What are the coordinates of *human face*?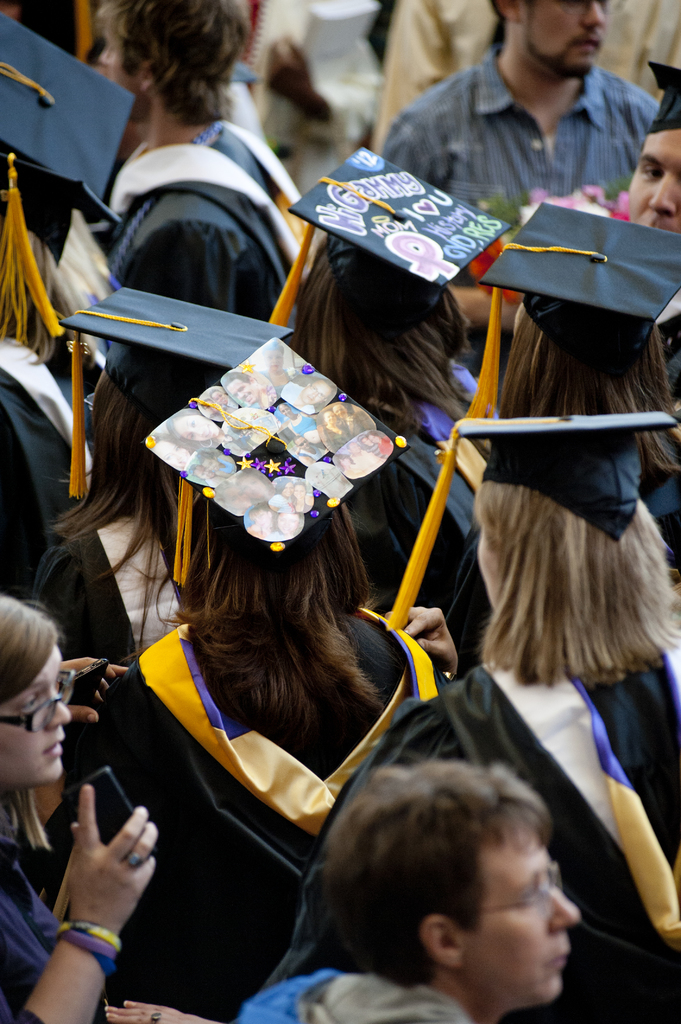
0/644/68/784.
